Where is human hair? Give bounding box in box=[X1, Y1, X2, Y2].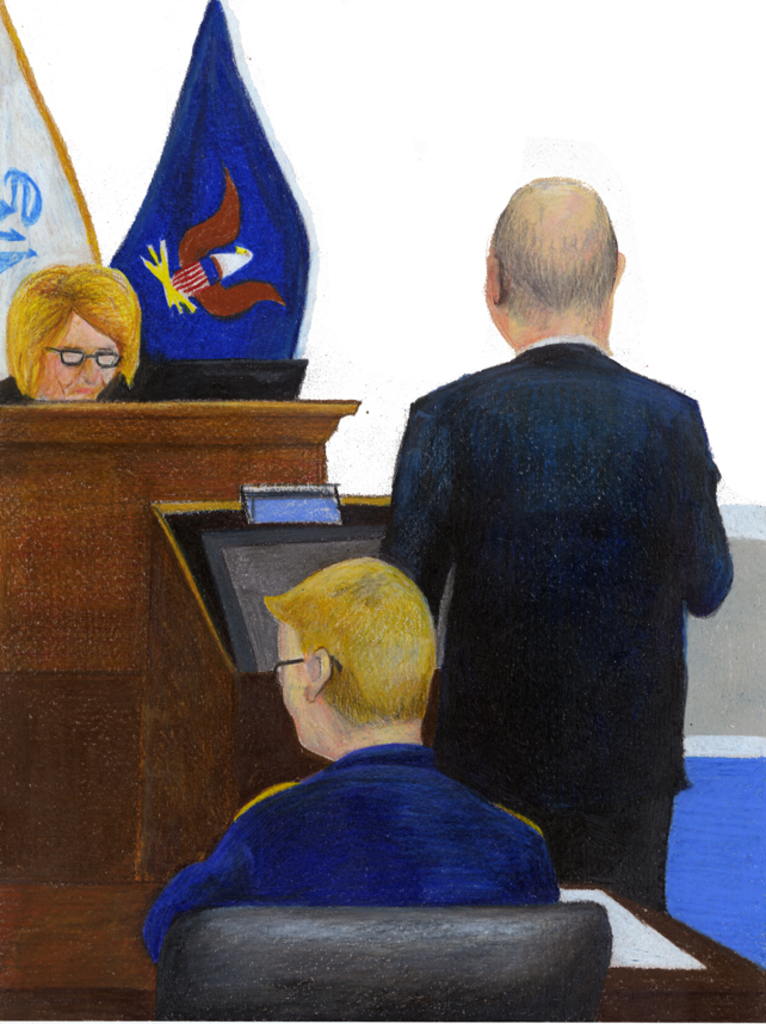
box=[0, 245, 130, 397].
